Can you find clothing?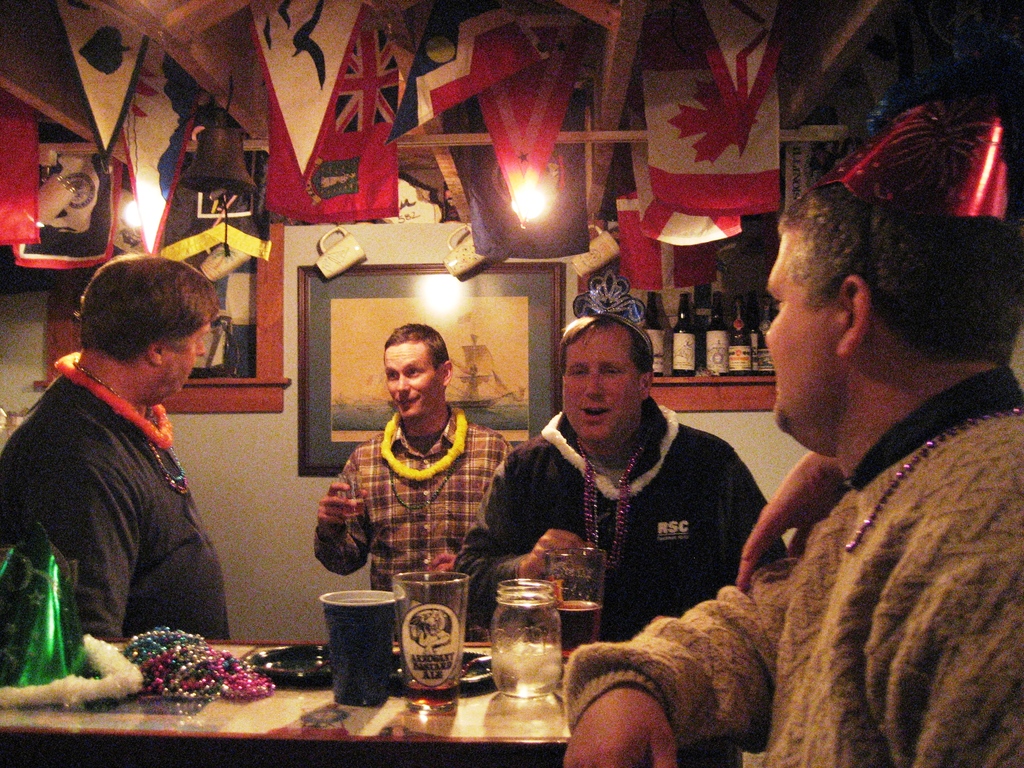
Yes, bounding box: 563:360:1023:767.
